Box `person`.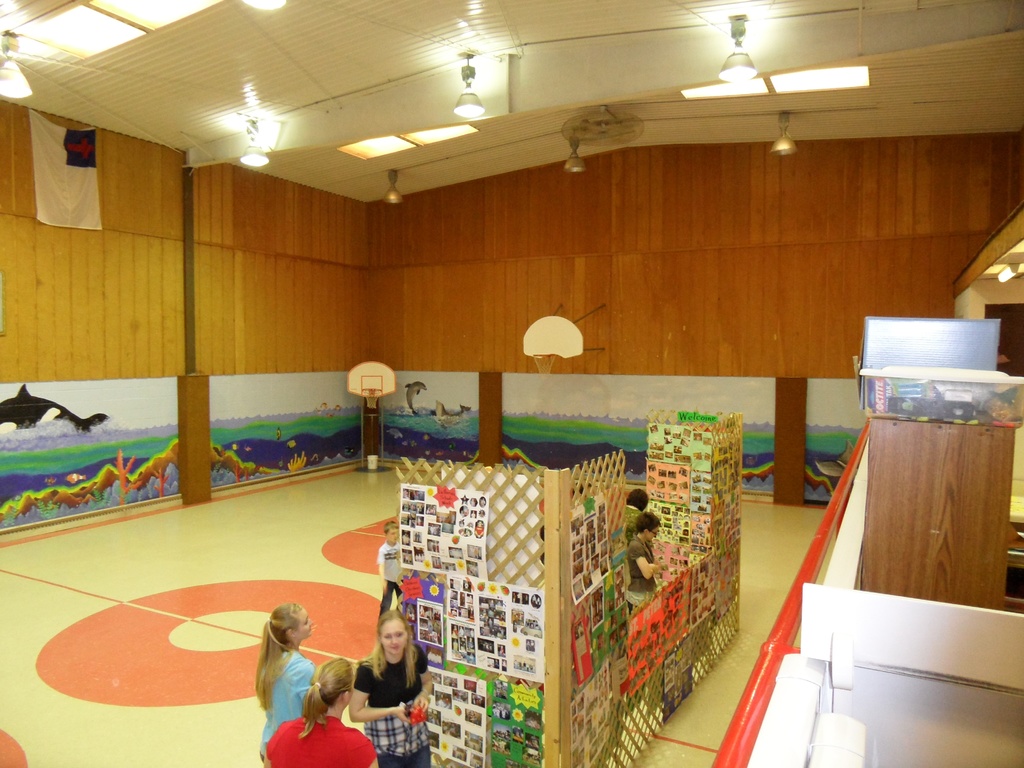
{"left": 625, "top": 486, "right": 652, "bottom": 540}.
